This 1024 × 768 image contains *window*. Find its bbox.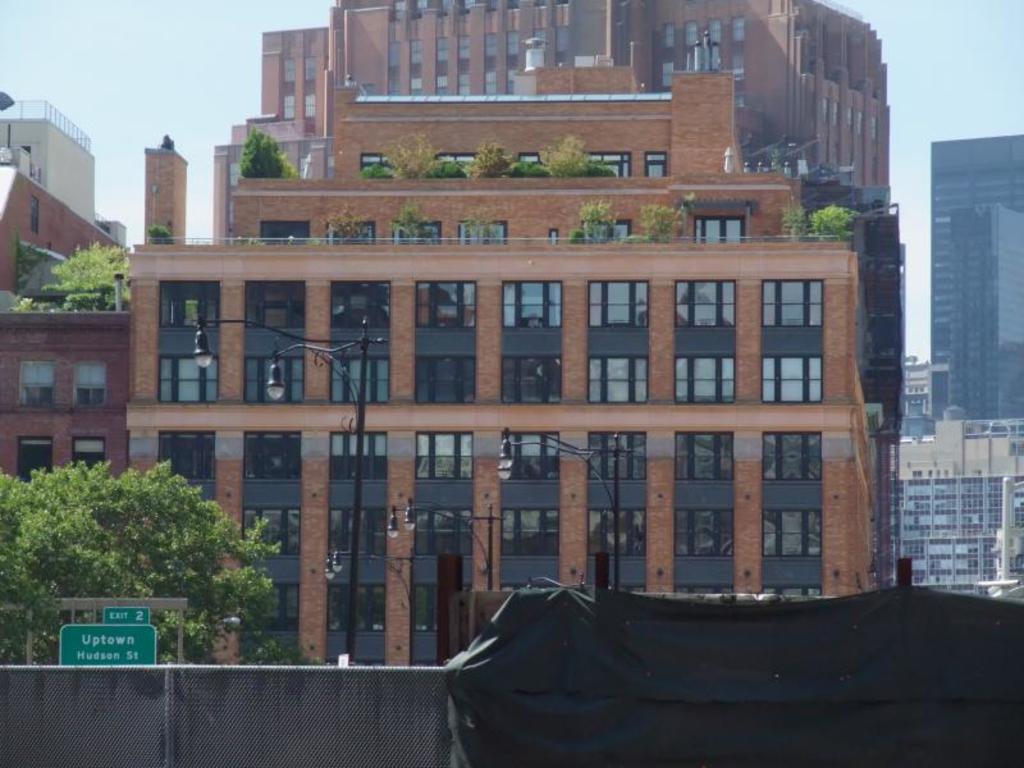
Rect(239, 429, 302, 664).
